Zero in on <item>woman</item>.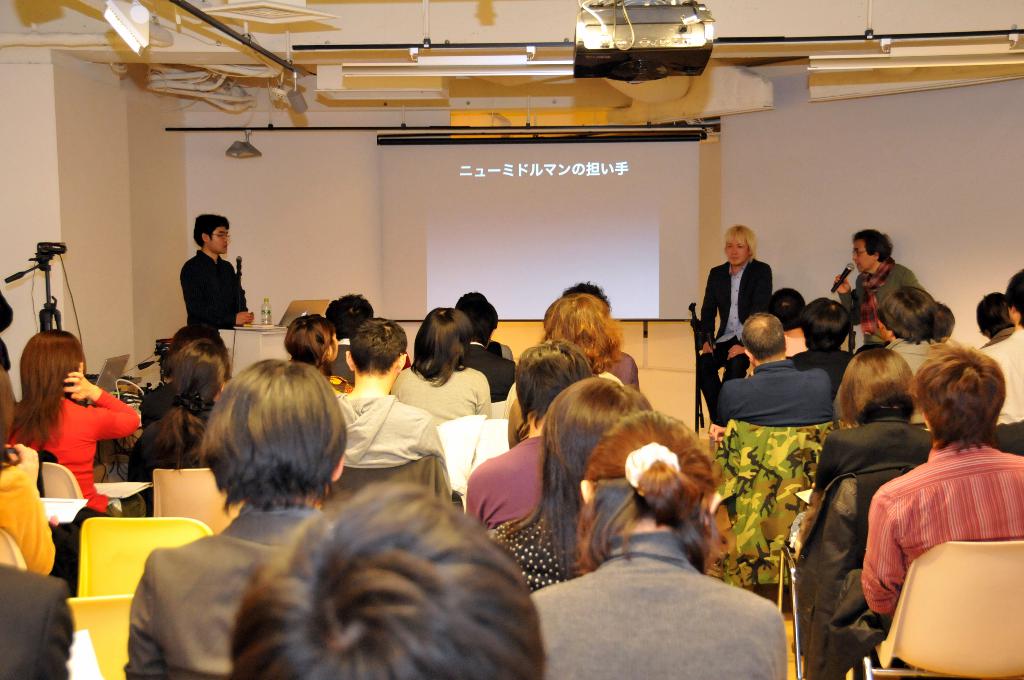
Zeroed in: bbox=[794, 348, 938, 549].
